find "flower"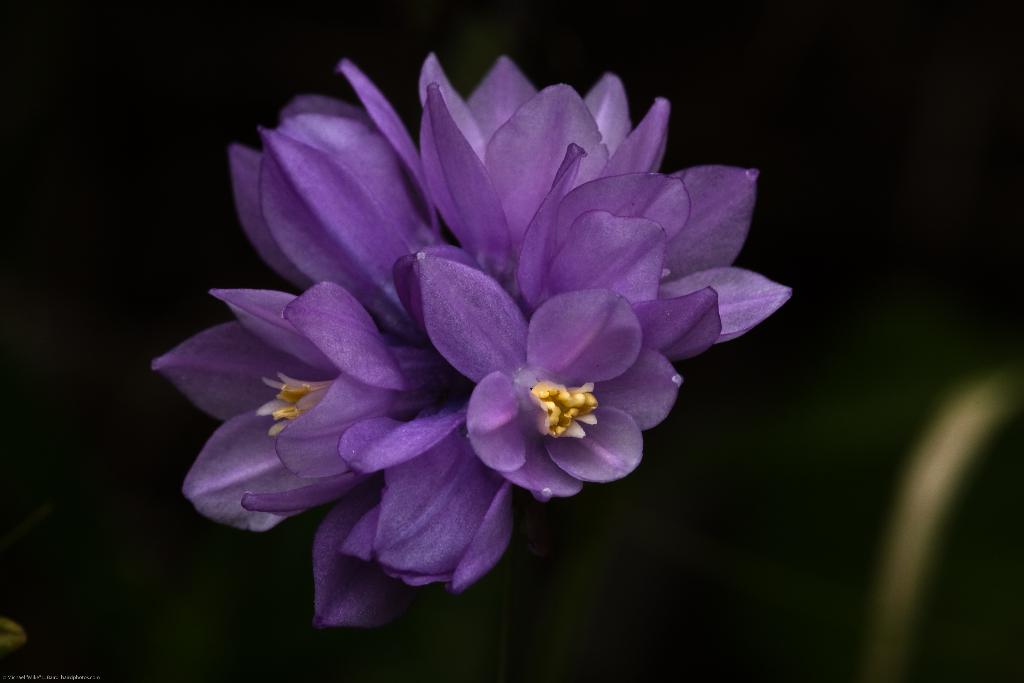
[left=415, top=266, right=686, bottom=503]
